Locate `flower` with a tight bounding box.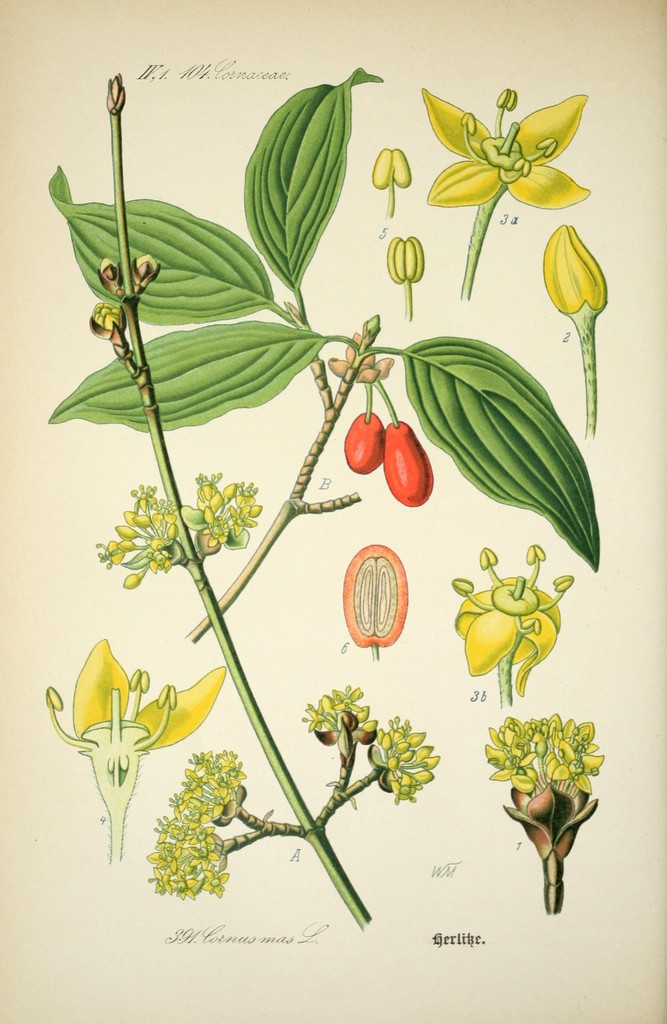
BBox(97, 483, 183, 589).
